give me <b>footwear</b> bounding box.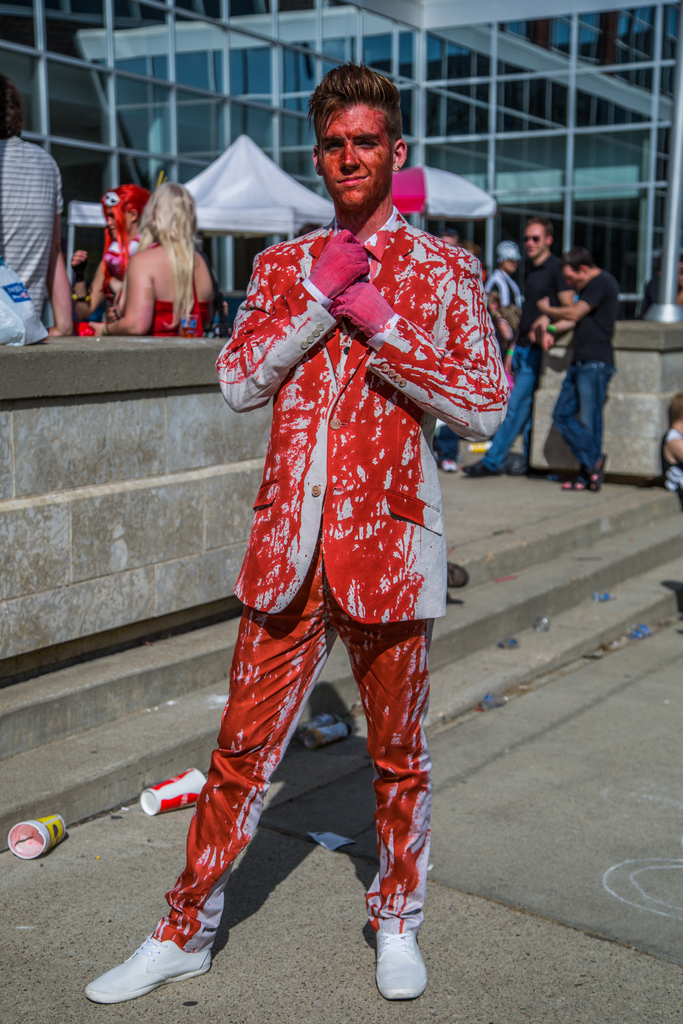
rect(589, 453, 607, 492).
